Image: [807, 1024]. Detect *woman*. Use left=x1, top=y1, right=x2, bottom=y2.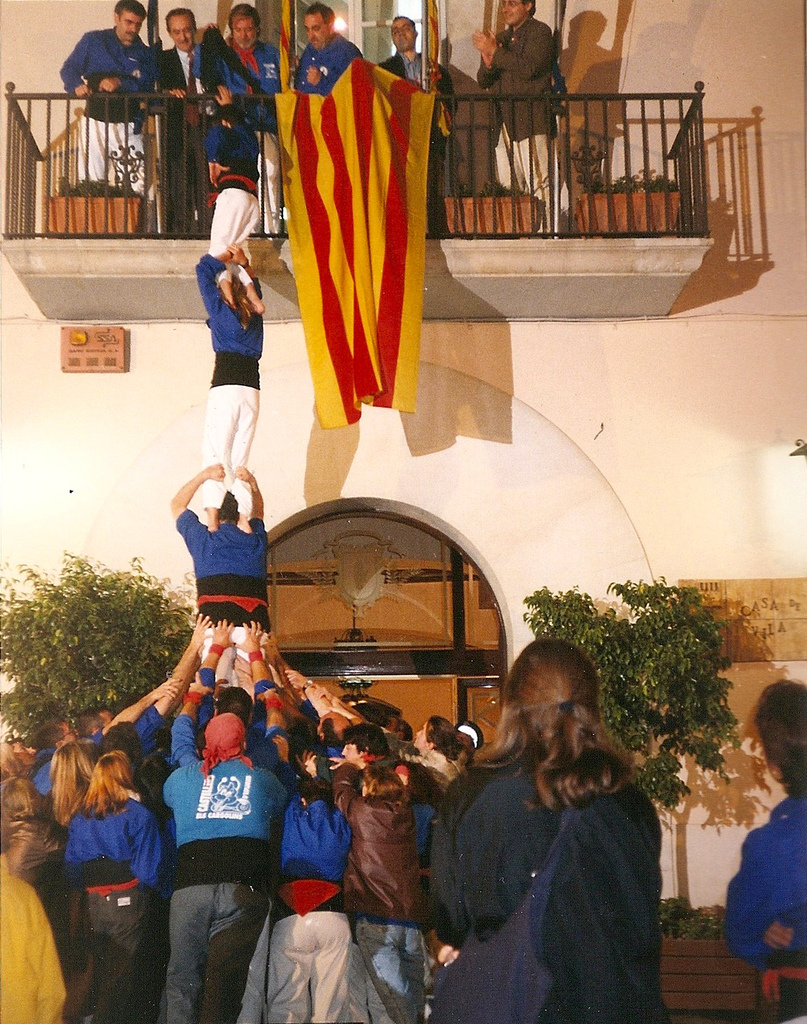
left=191, top=237, right=265, bottom=538.
